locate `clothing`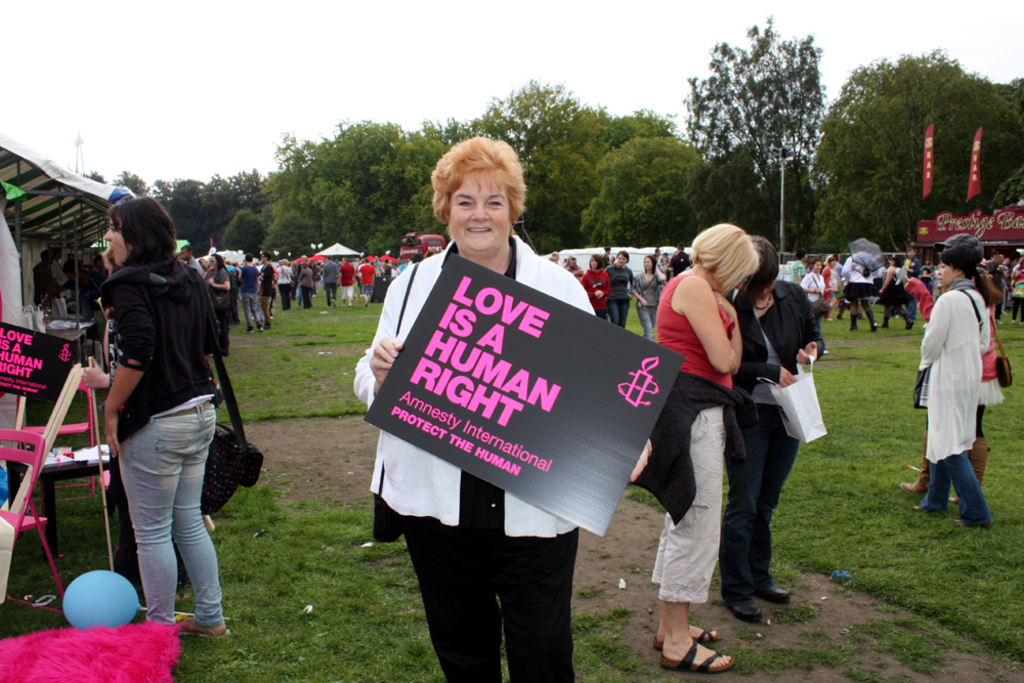
(1013, 272, 1023, 311)
